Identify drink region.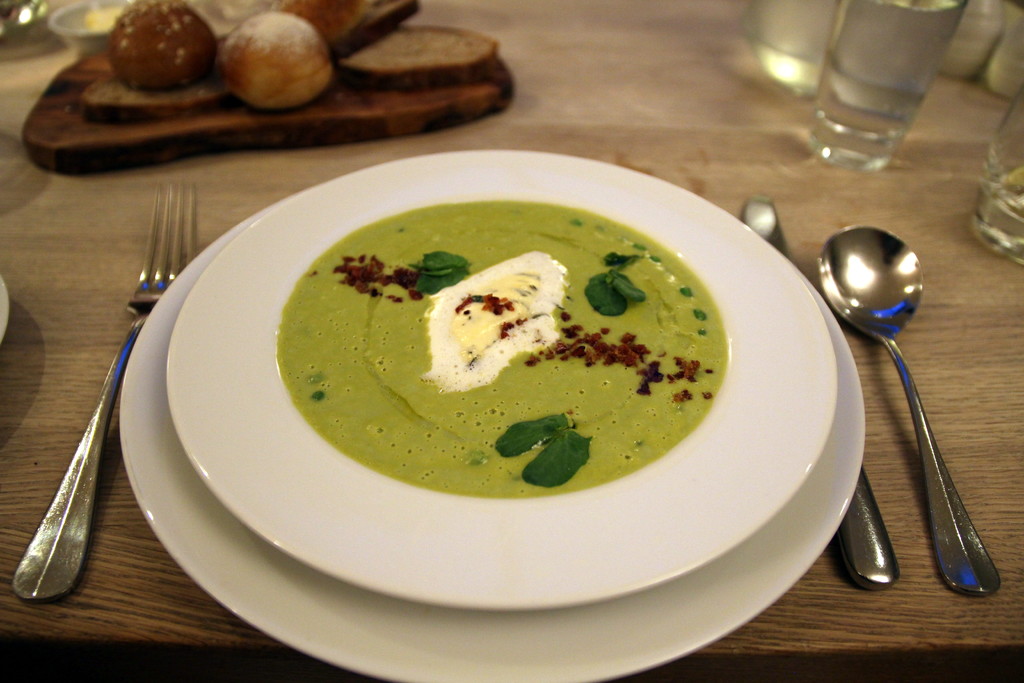
Region: bbox(806, 0, 965, 128).
